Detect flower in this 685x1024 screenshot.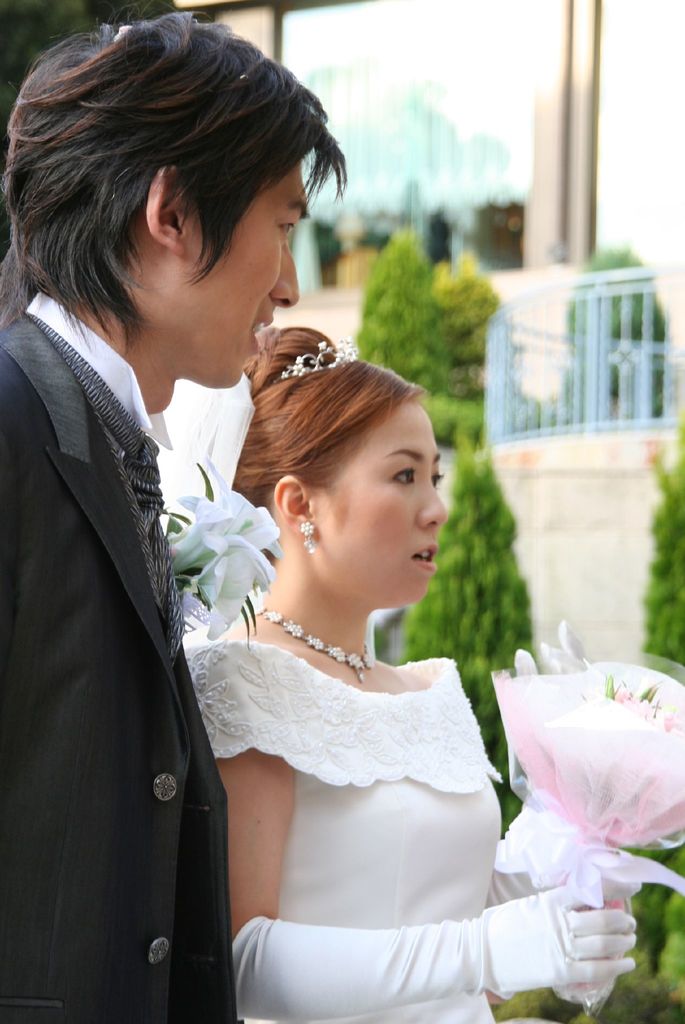
Detection: <bbox>168, 455, 285, 644</bbox>.
